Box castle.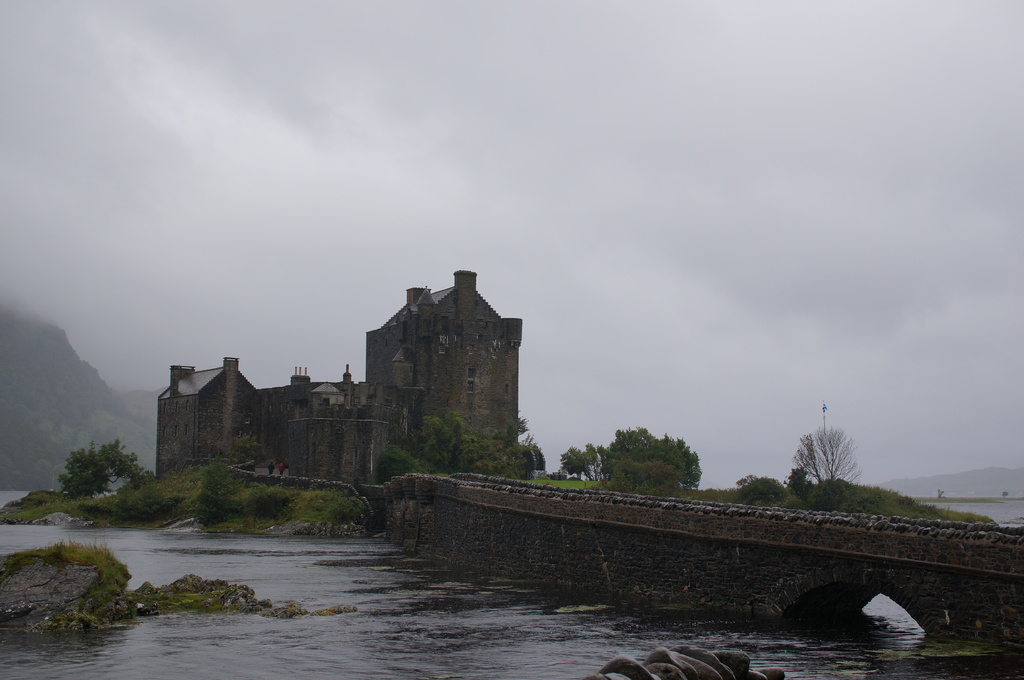
left=148, top=265, right=535, bottom=496.
